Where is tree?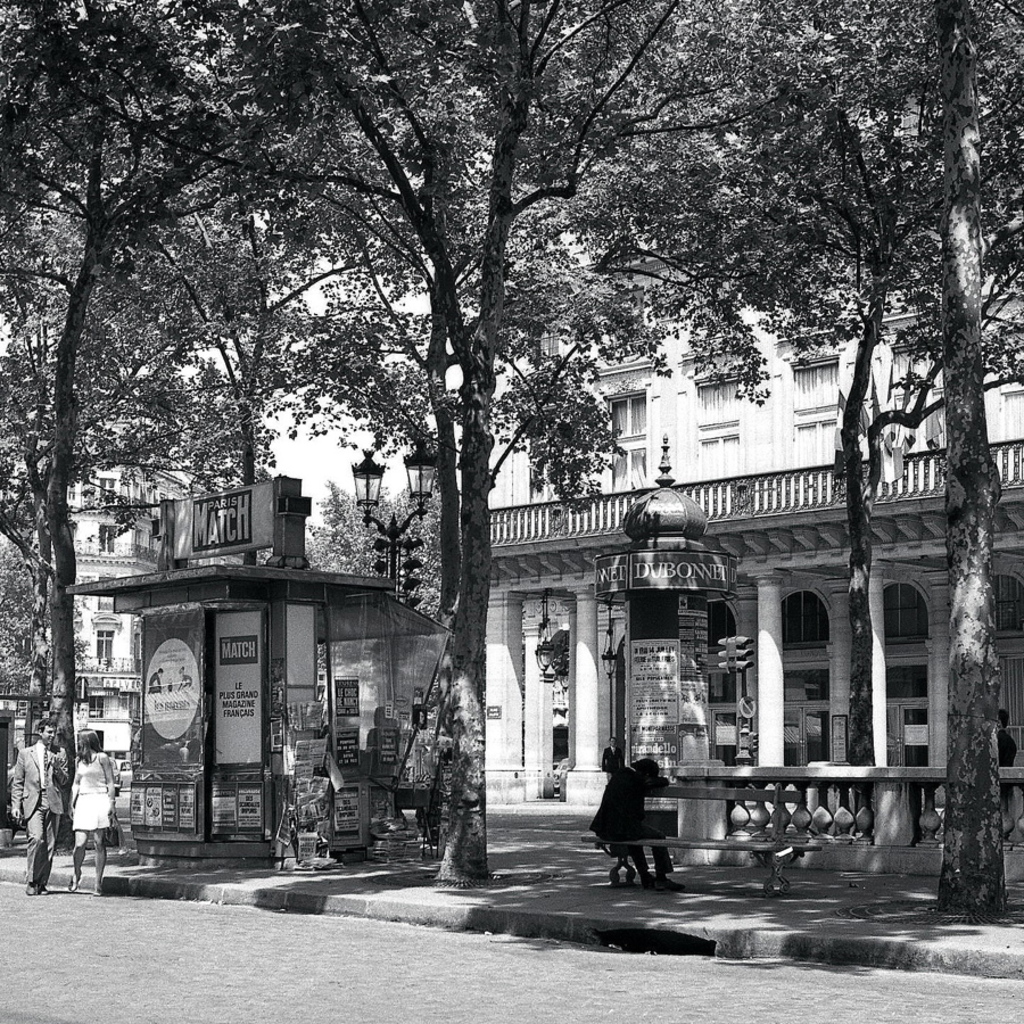
[0, 0, 299, 840].
